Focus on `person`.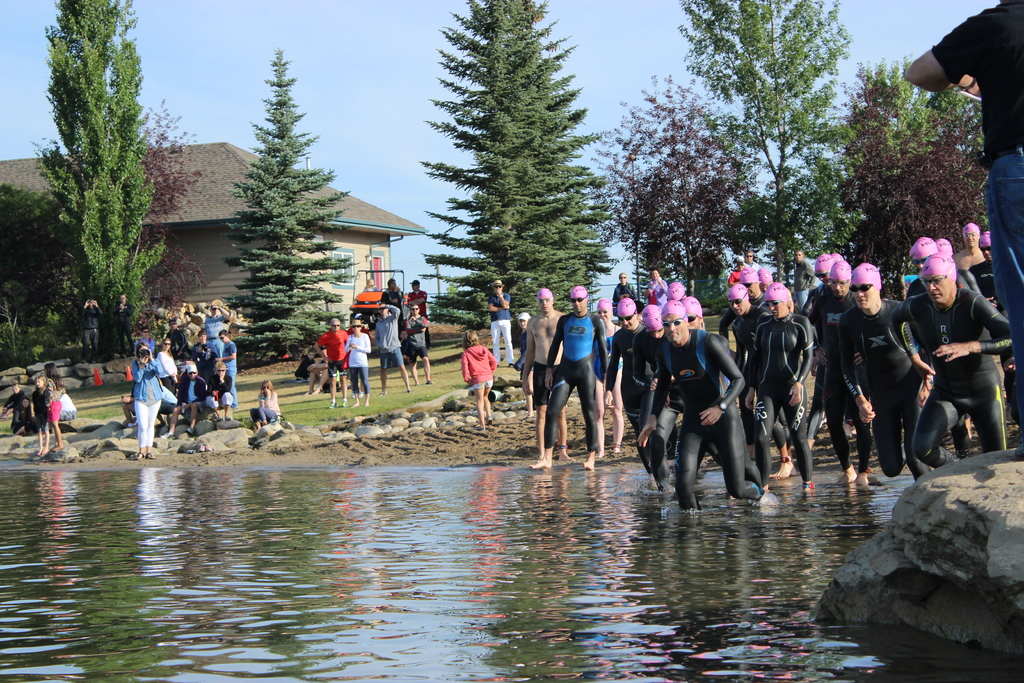
Focused at x1=365, y1=278, x2=380, y2=290.
